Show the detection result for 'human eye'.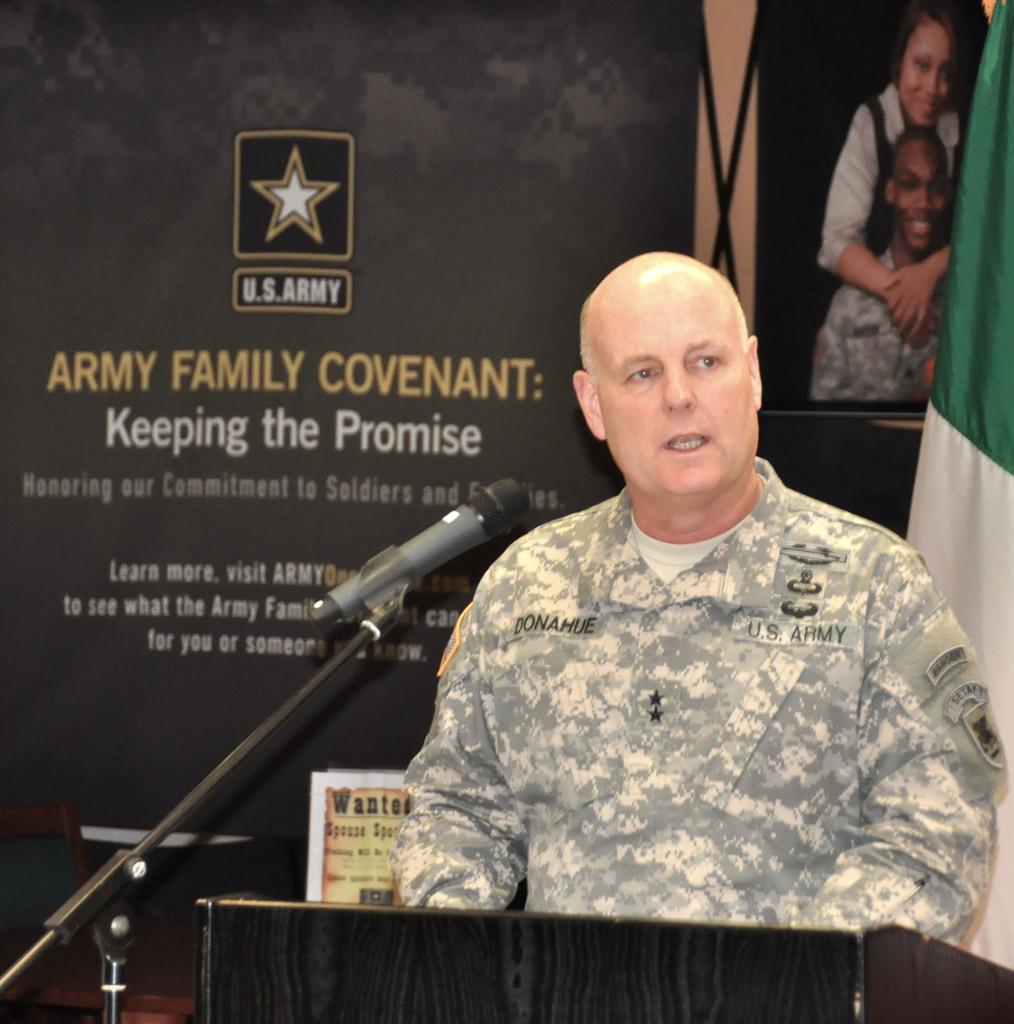
(683, 349, 727, 377).
